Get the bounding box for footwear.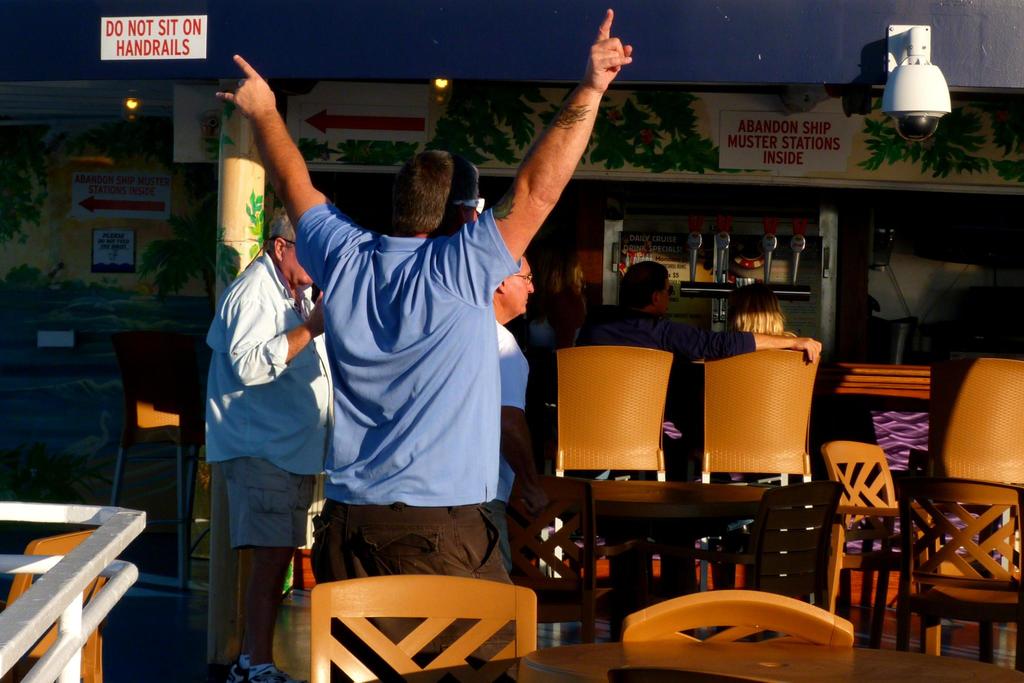
{"left": 244, "top": 669, "right": 302, "bottom": 682}.
